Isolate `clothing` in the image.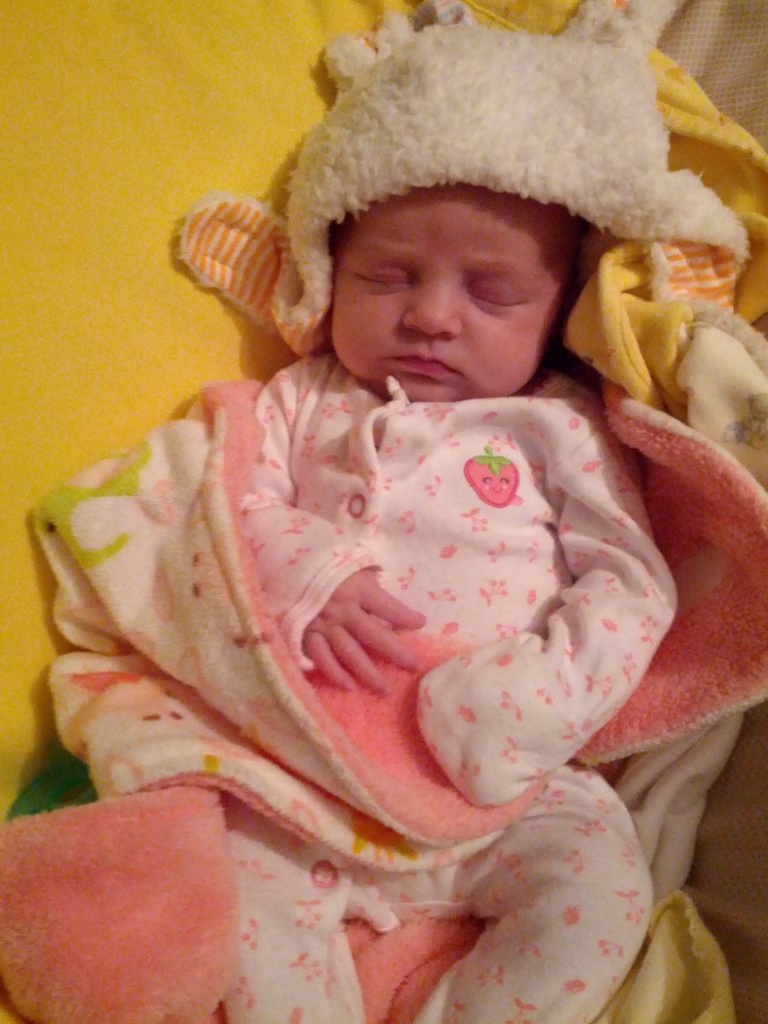
Isolated region: (156,0,739,1023).
